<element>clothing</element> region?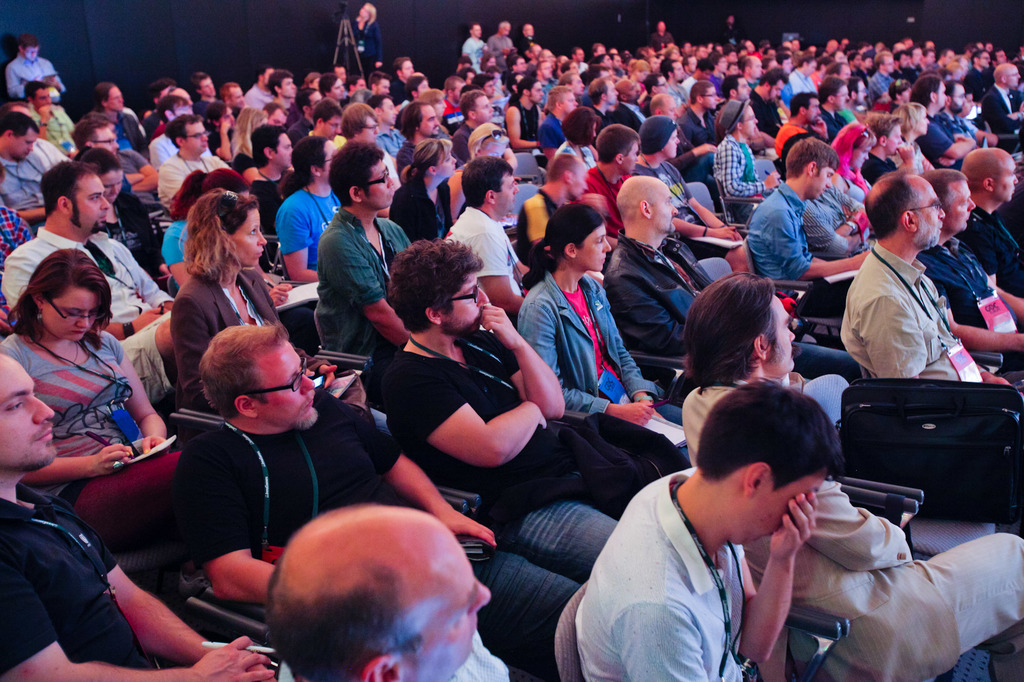
(24, 100, 76, 151)
